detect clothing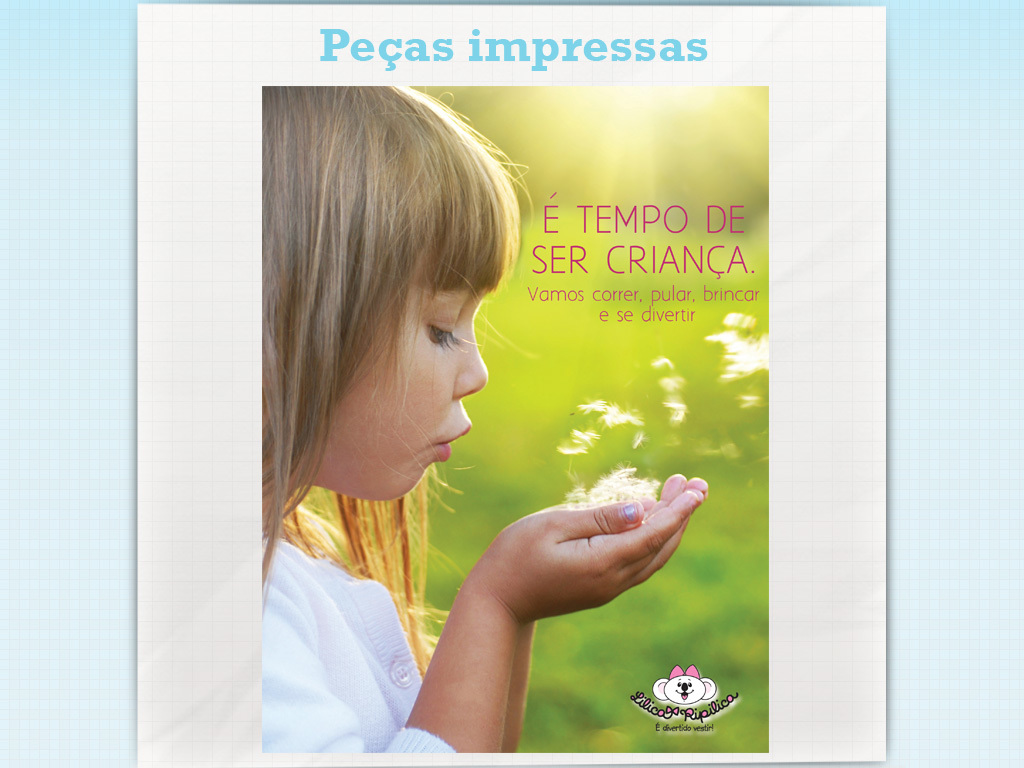
(left=262, top=501, right=461, bottom=758)
